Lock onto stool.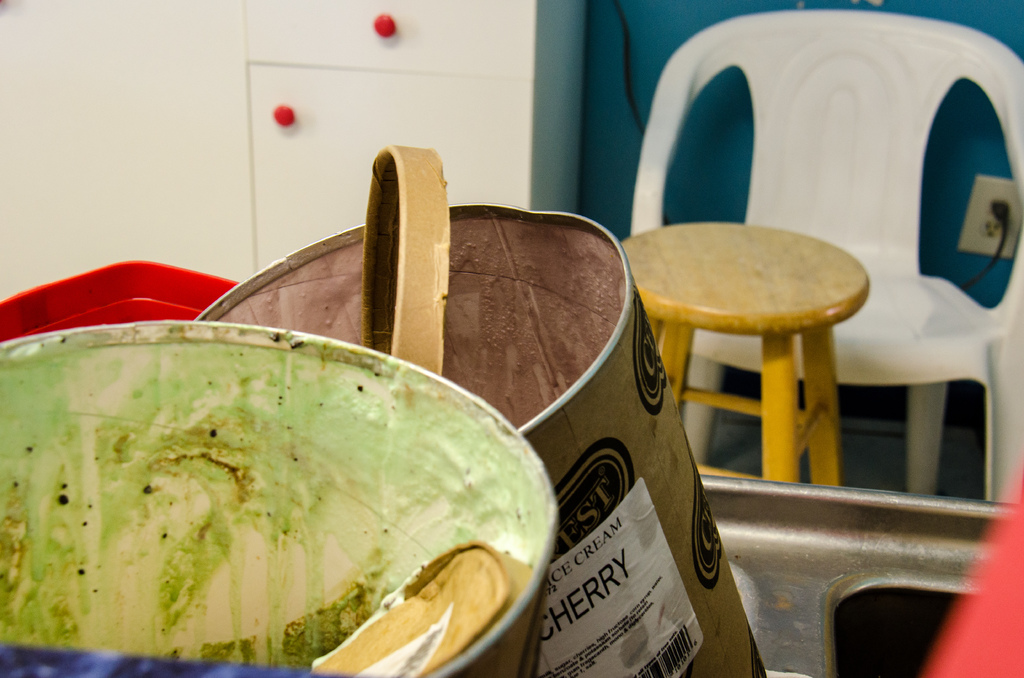
Locked: box=[616, 223, 871, 483].
